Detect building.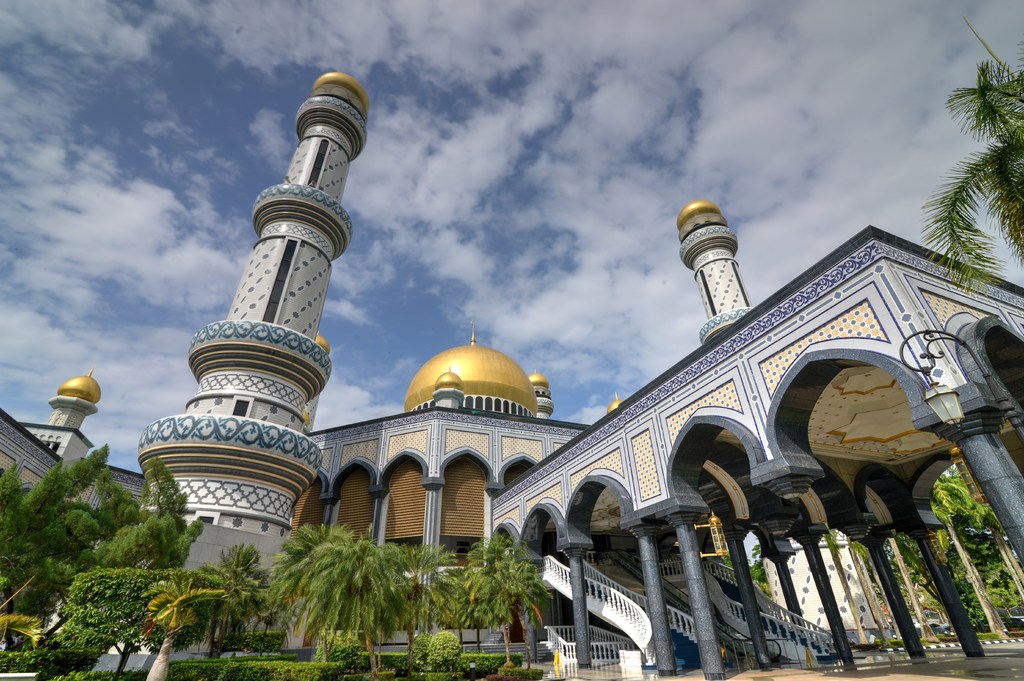
Detected at (x1=0, y1=72, x2=1023, y2=677).
